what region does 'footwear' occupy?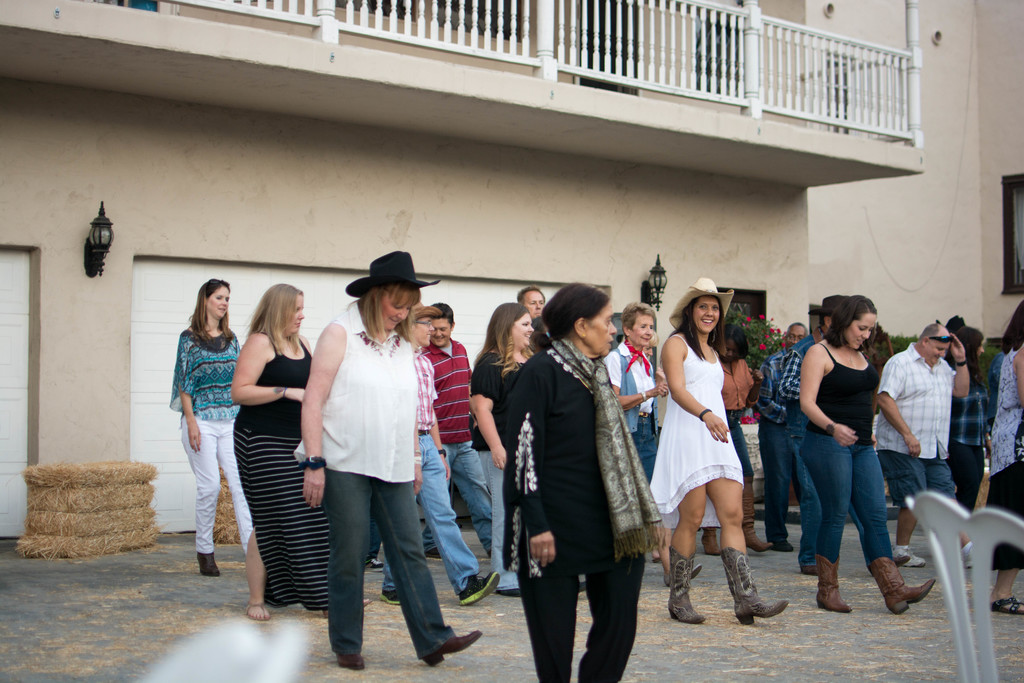
195,552,223,581.
